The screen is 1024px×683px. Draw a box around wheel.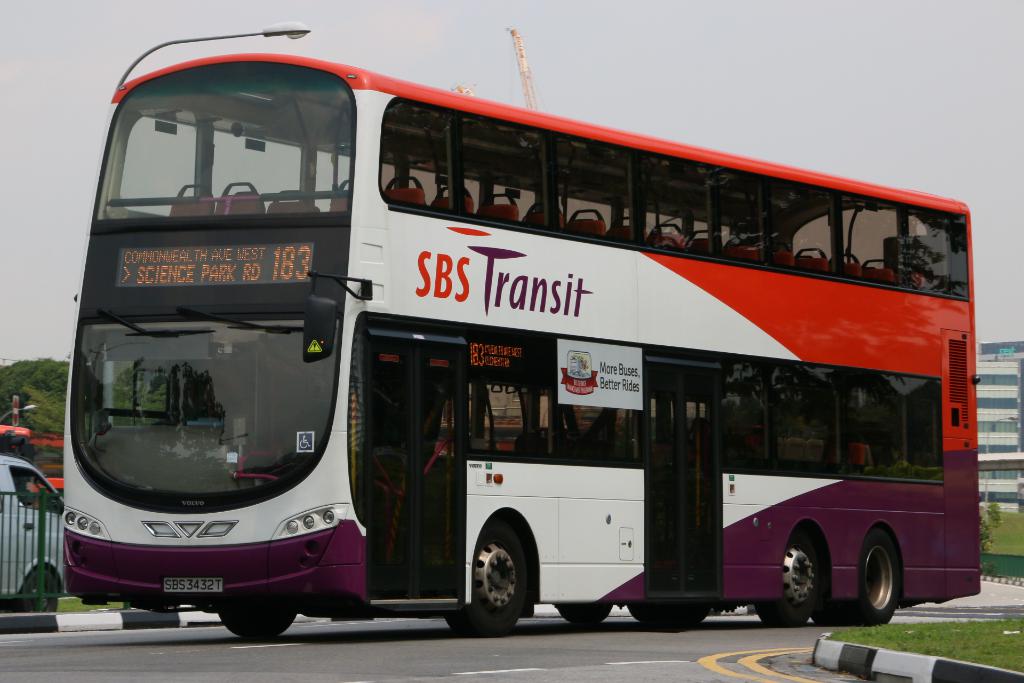
[x1=850, y1=527, x2=900, y2=621].
